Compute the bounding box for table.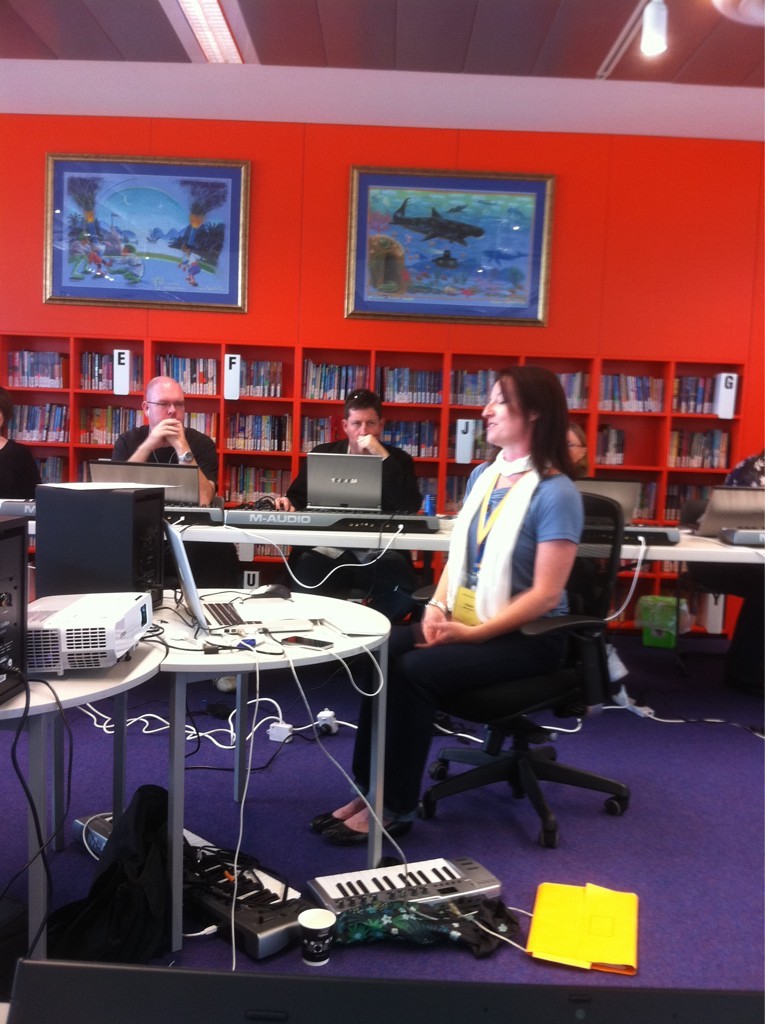
26,572,414,921.
